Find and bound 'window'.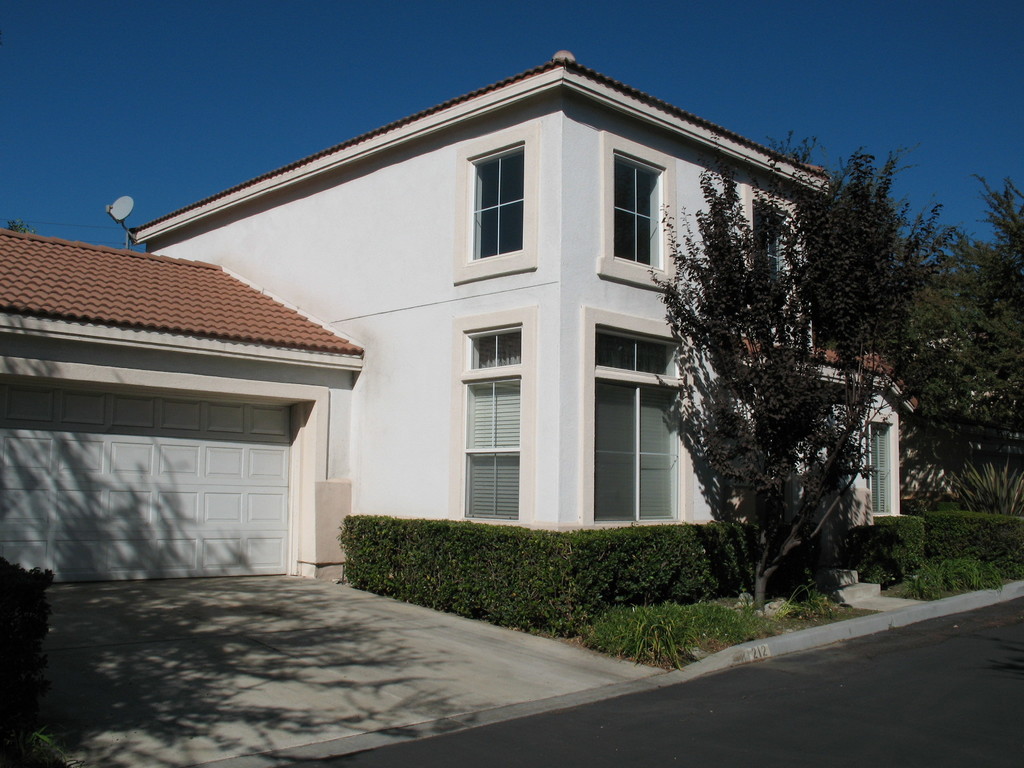
Bound: (left=591, top=255, right=680, bottom=542).
